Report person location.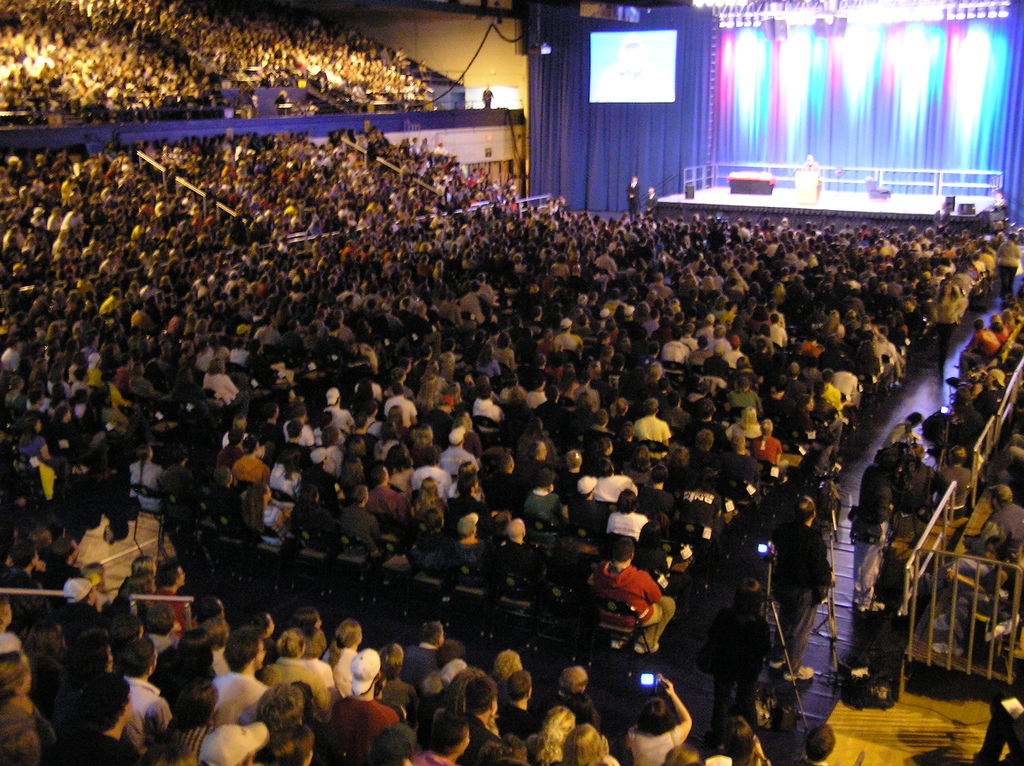
Report: 208/356/260/421.
